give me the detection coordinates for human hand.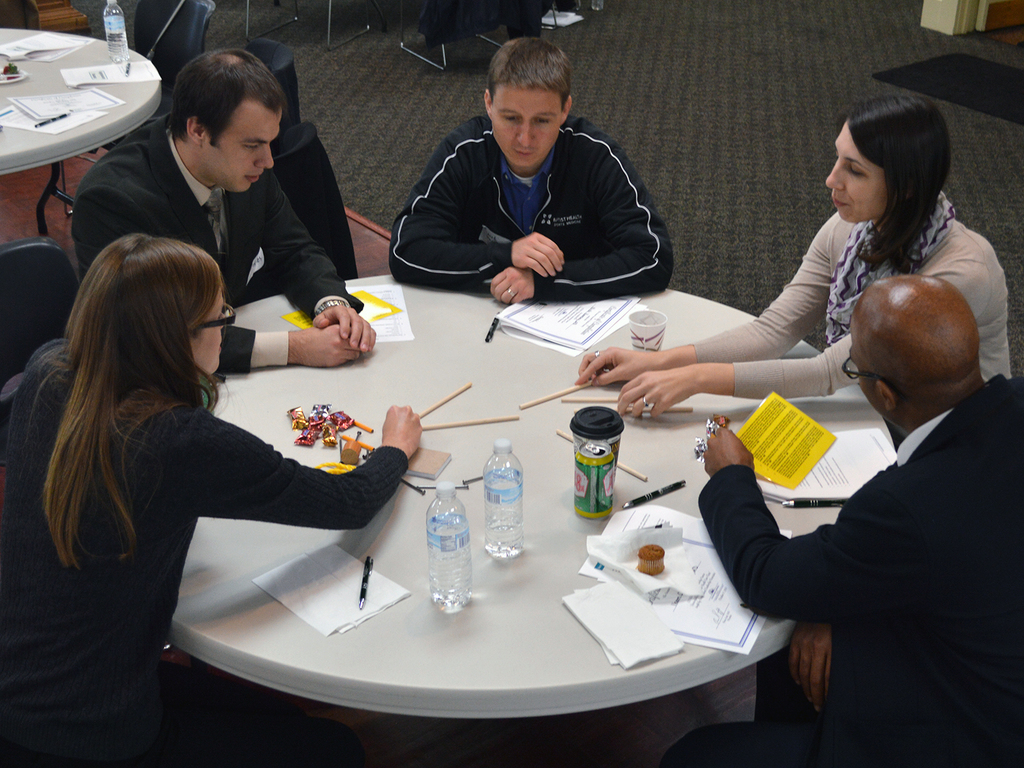
(left=309, top=303, right=376, bottom=355).
